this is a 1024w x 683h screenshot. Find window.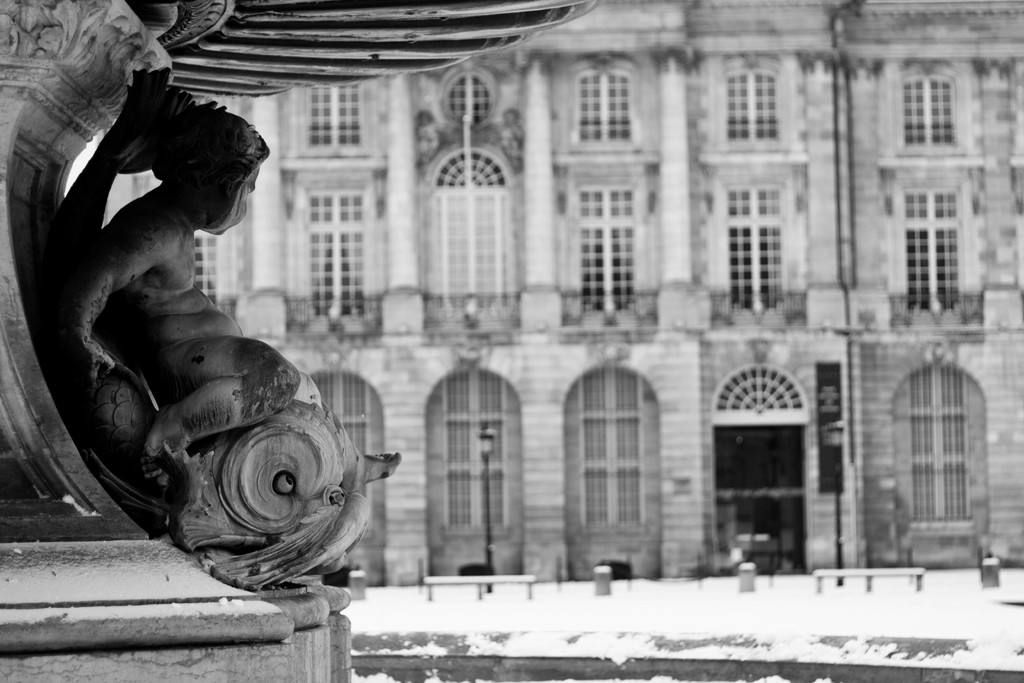
Bounding box: rect(588, 365, 646, 525).
